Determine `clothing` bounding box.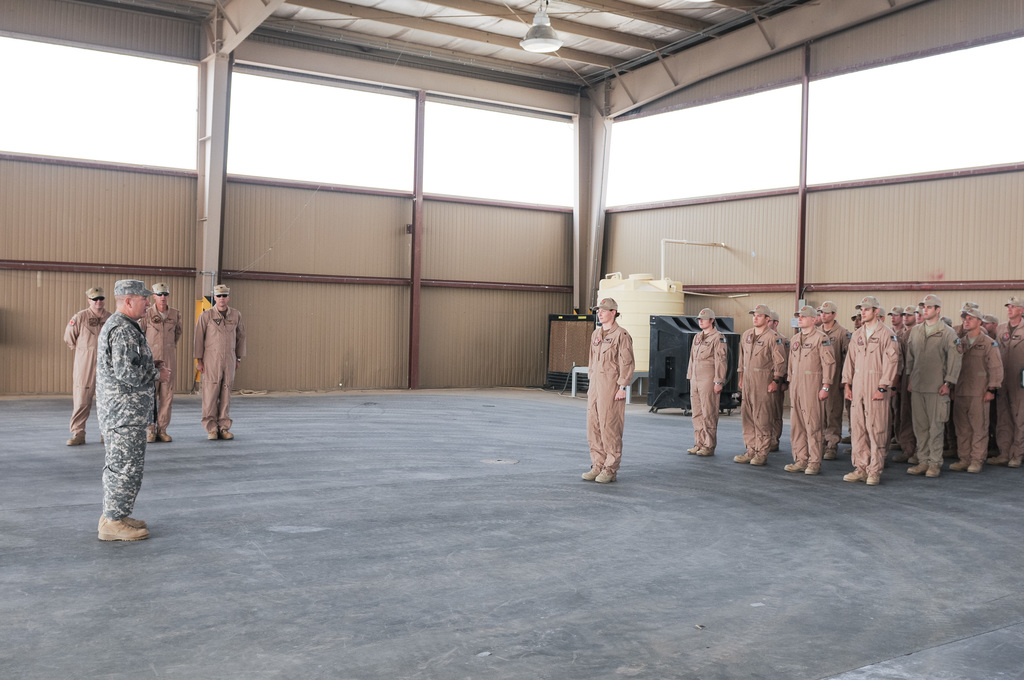
Determined: 948:321:1000:455.
